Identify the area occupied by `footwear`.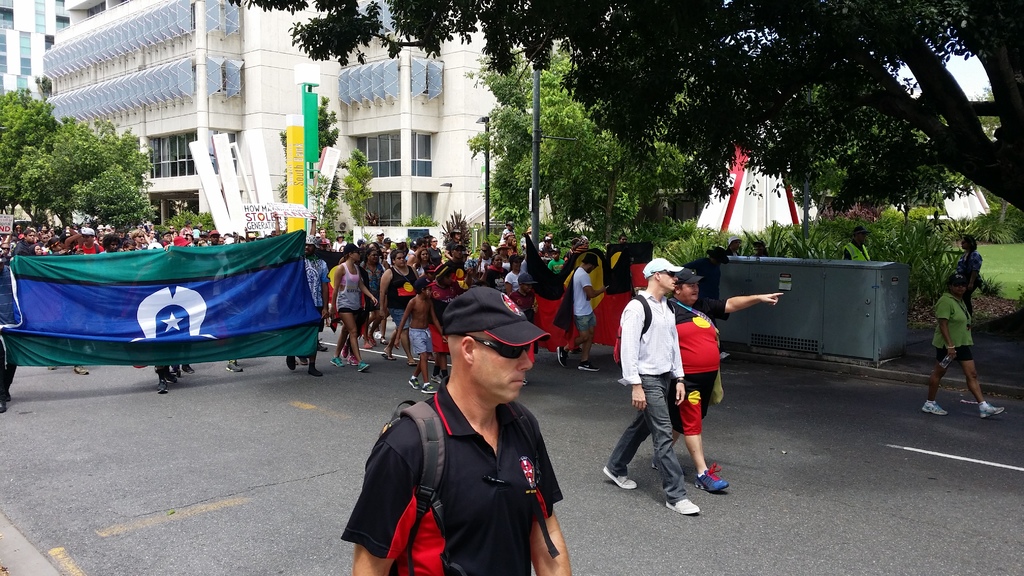
Area: rect(720, 348, 730, 363).
